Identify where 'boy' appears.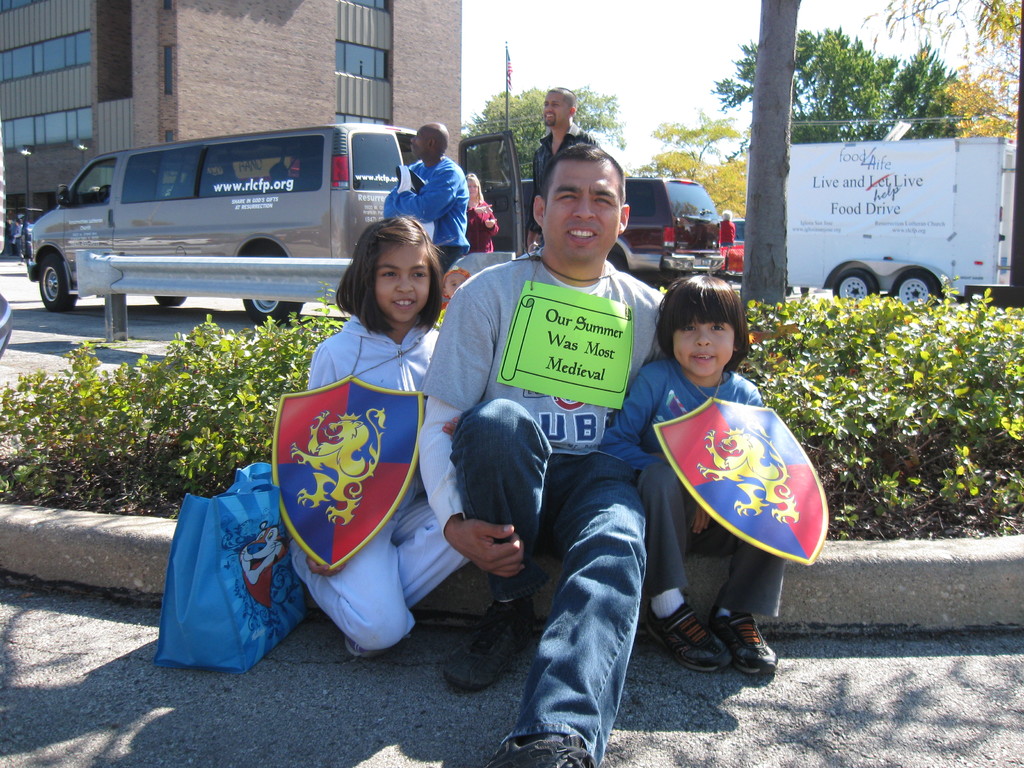
Appears at bbox=[611, 288, 825, 655].
